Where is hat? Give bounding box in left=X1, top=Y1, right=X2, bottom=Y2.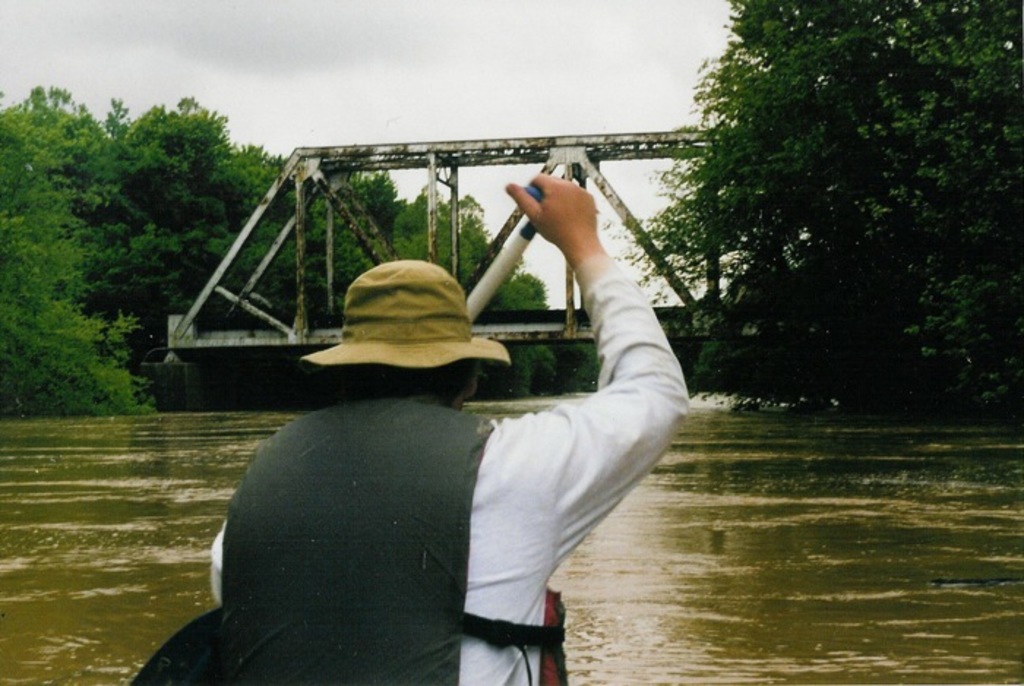
left=298, top=256, right=513, bottom=372.
